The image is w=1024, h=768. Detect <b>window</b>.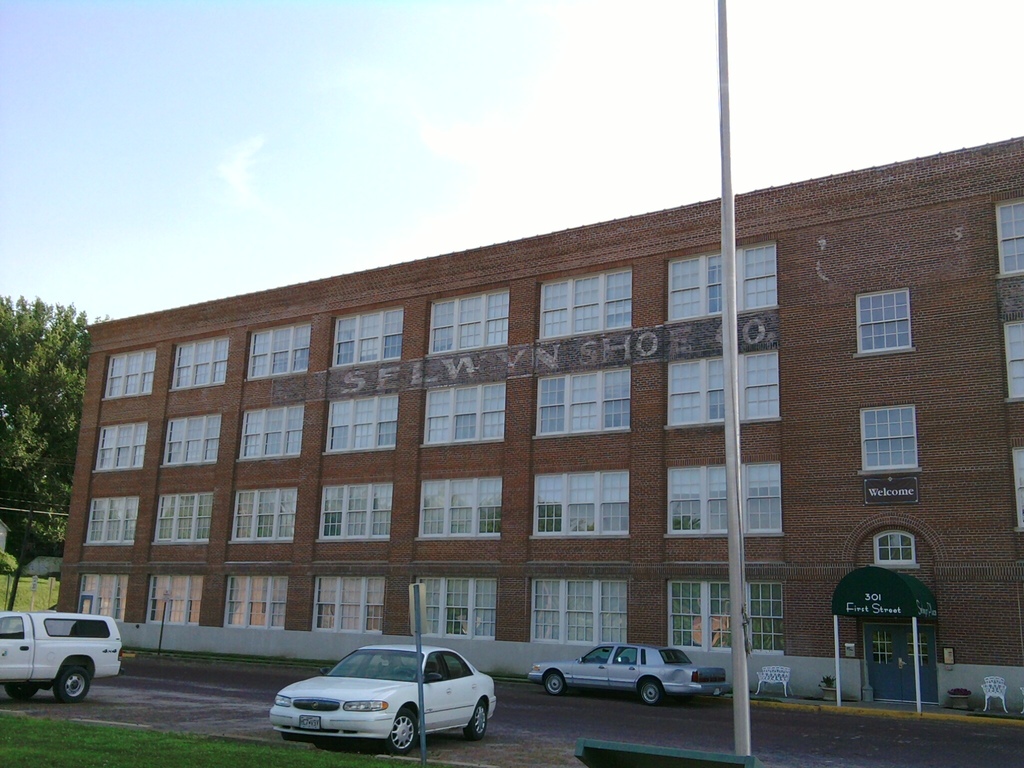
Detection: box(874, 389, 936, 514).
